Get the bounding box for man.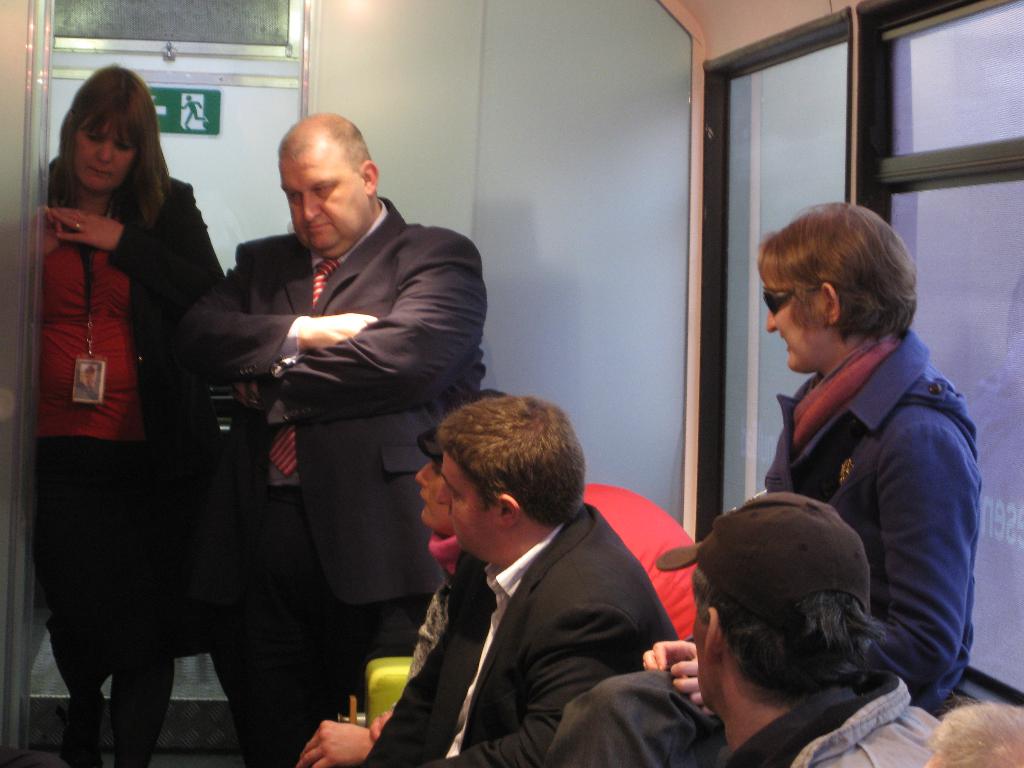
box(174, 108, 494, 767).
